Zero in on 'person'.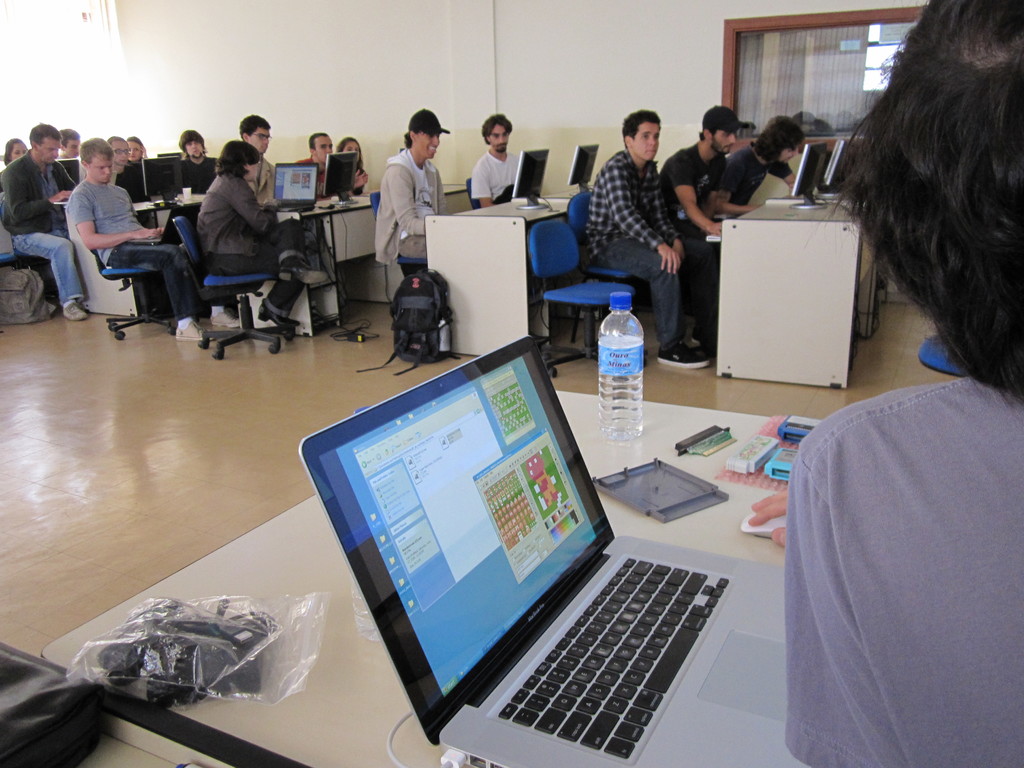
Zeroed in: pyautogui.locateOnScreen(662, 106, 755, 330).
